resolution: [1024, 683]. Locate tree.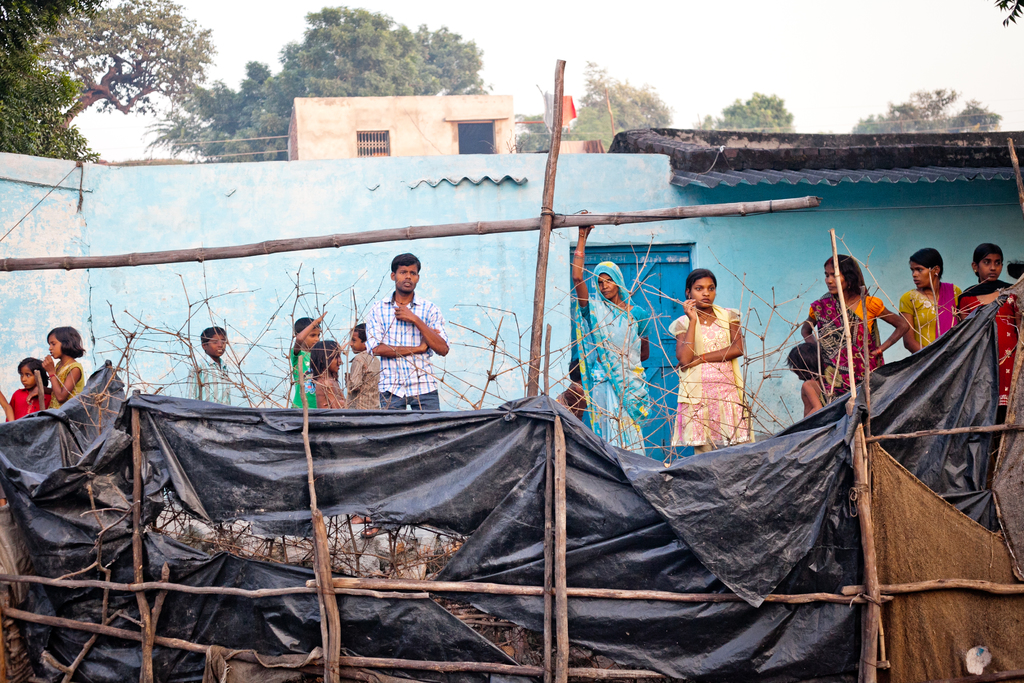
(992,0,1023,35).
